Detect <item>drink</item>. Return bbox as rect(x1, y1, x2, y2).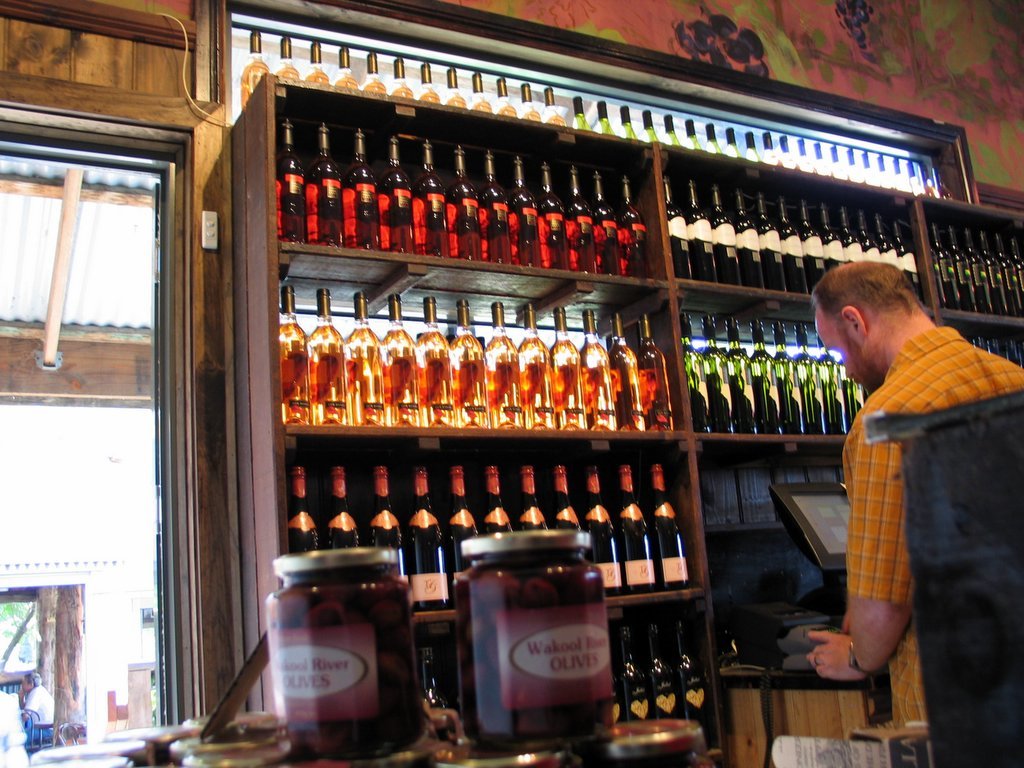
rect(983, 227, 1011, 315).
